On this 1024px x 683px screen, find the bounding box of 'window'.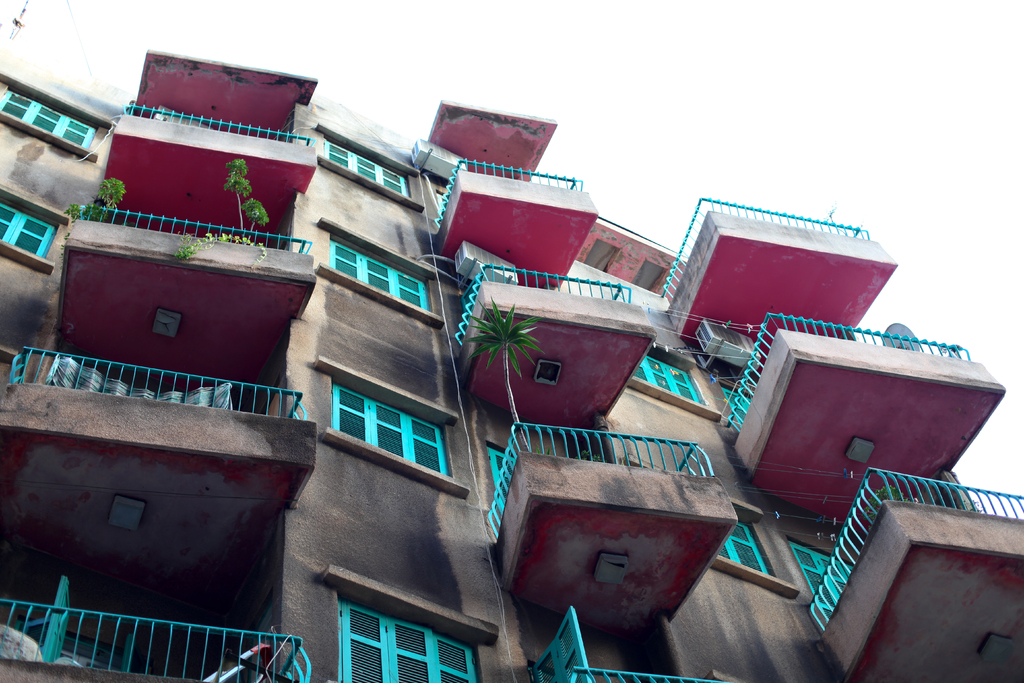
Bounding box: box(306, 381, 470, 491).
